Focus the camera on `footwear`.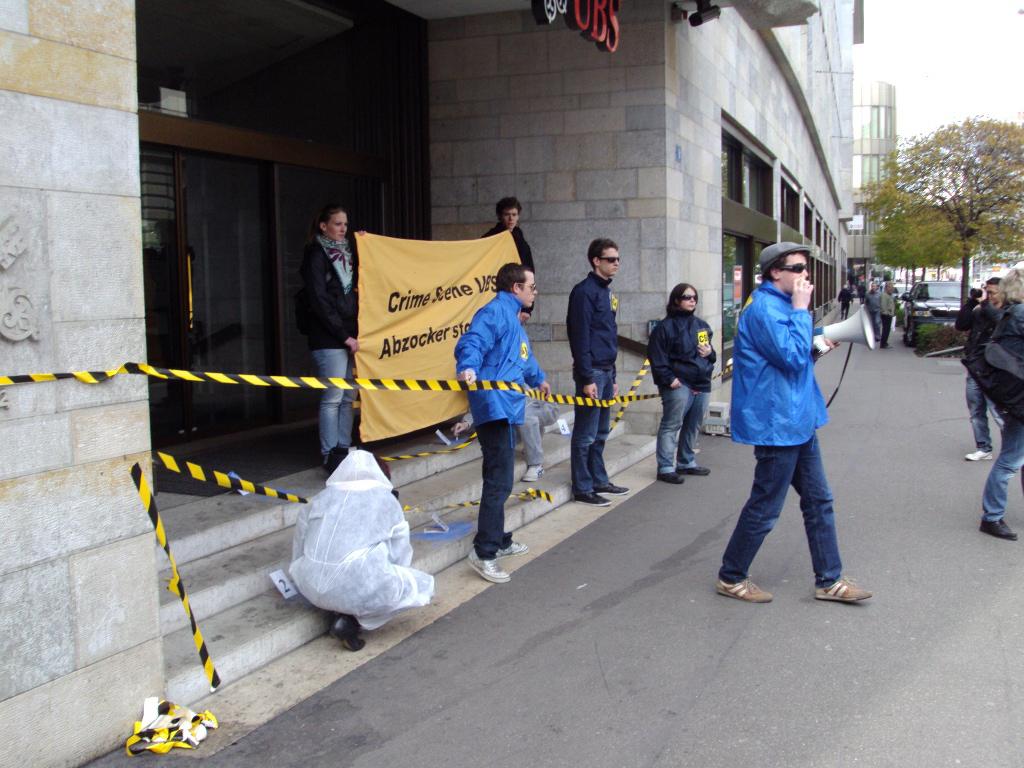
Focus region: box=[603, 481, 627, 497].
